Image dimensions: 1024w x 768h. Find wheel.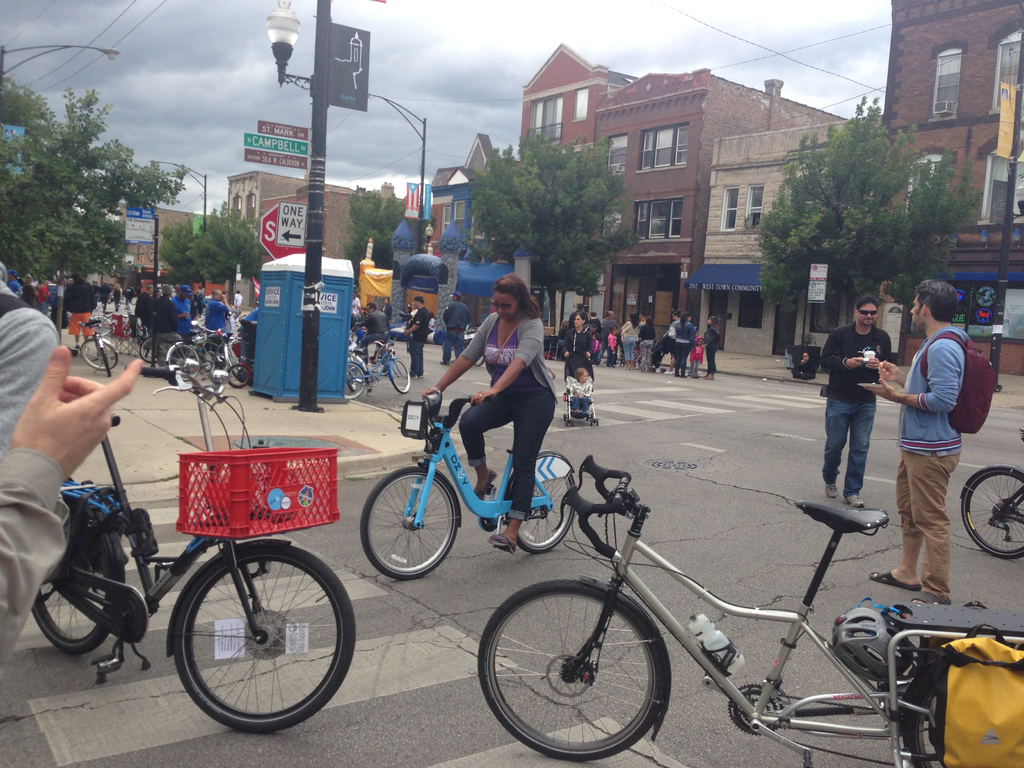
{"left": 76, "top": 336, "right": 115, "bottom": 371}.
